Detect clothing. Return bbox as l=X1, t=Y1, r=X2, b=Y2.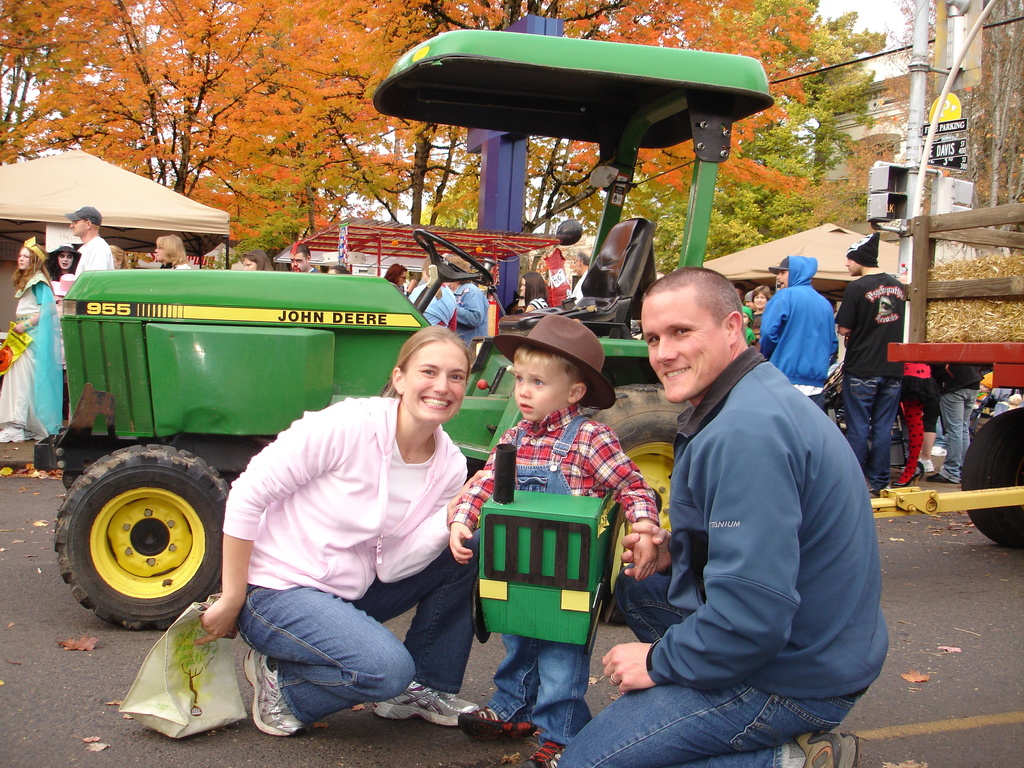
l=936, t=359, r=991, b=483.
